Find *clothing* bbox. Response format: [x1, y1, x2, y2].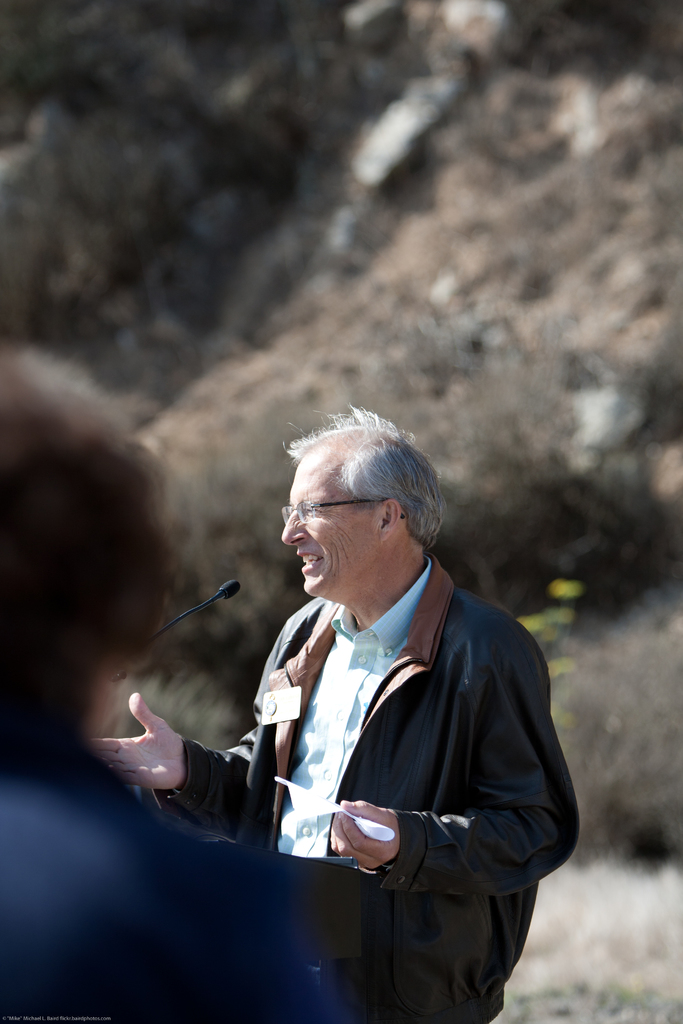
[0, 757, 318, 1023].
